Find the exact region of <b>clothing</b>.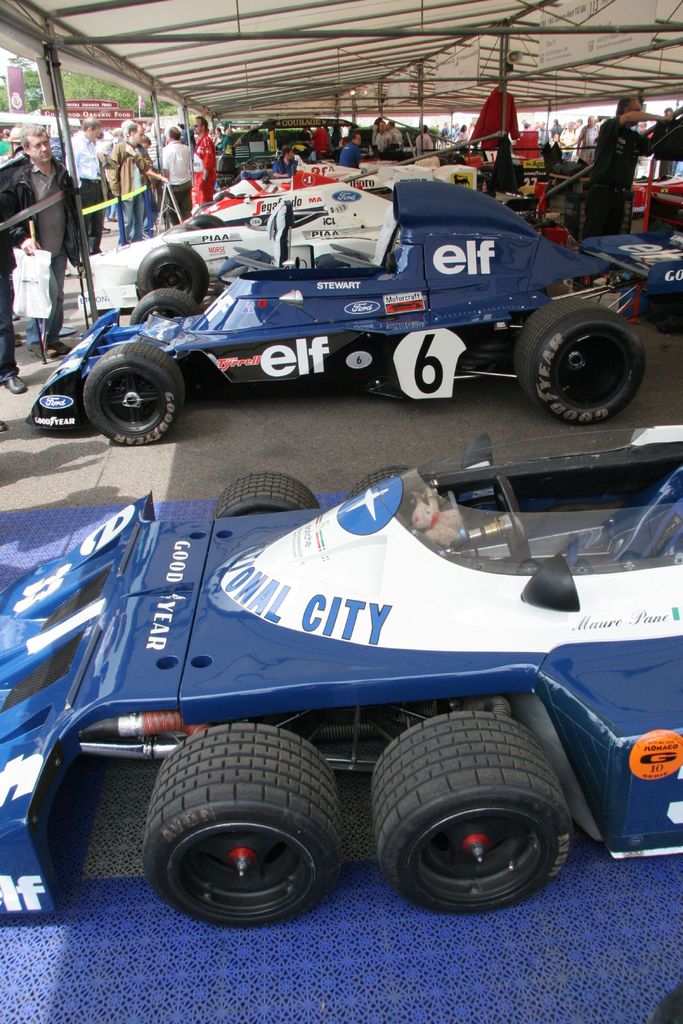
Exact region: left=575, top=127, right=595, bottom=171.
